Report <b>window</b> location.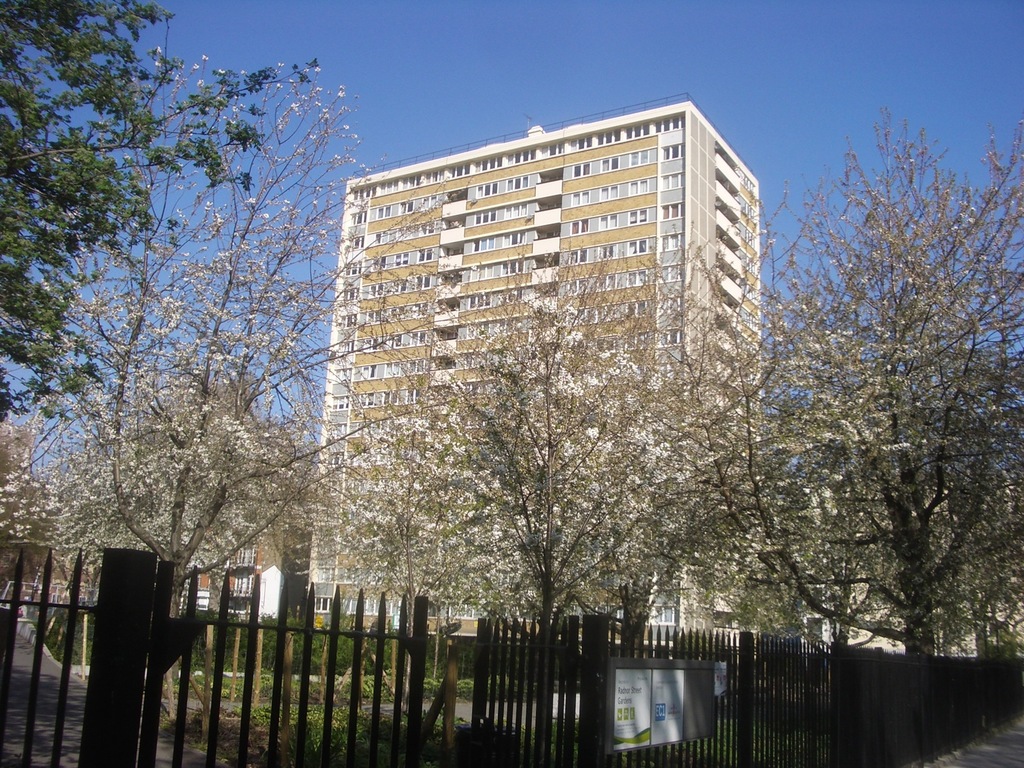
Report: left=568, top=277, right=586, bottom=297.
